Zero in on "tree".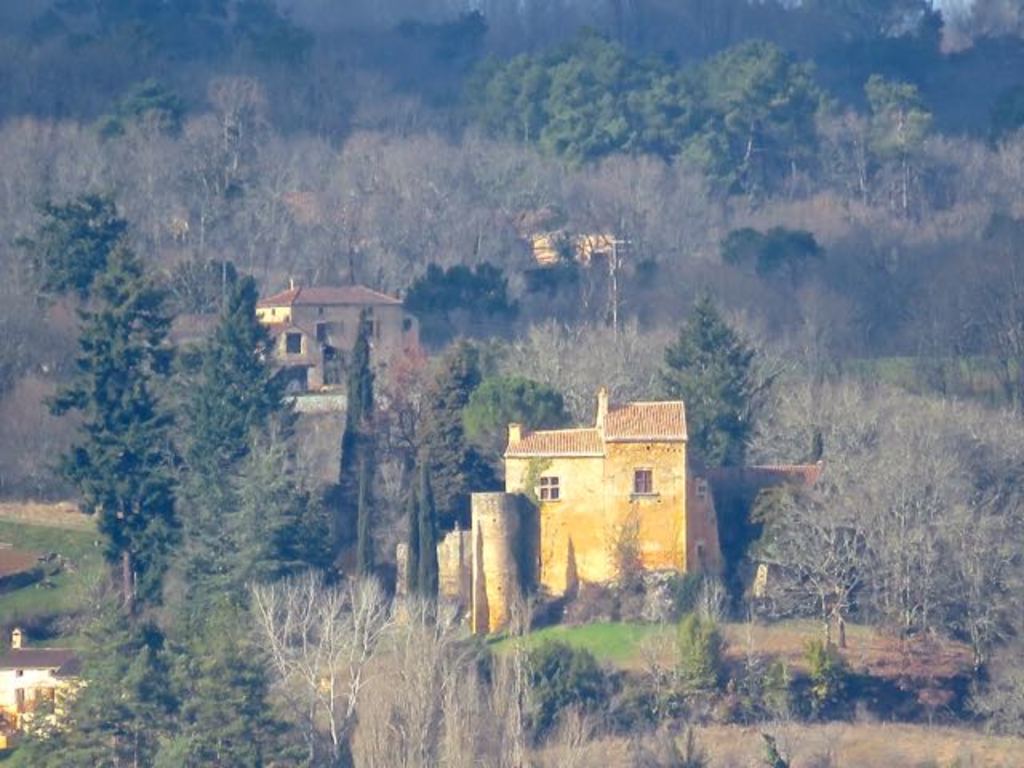
Zeroed in: <box>408,262,525,392</box>.
